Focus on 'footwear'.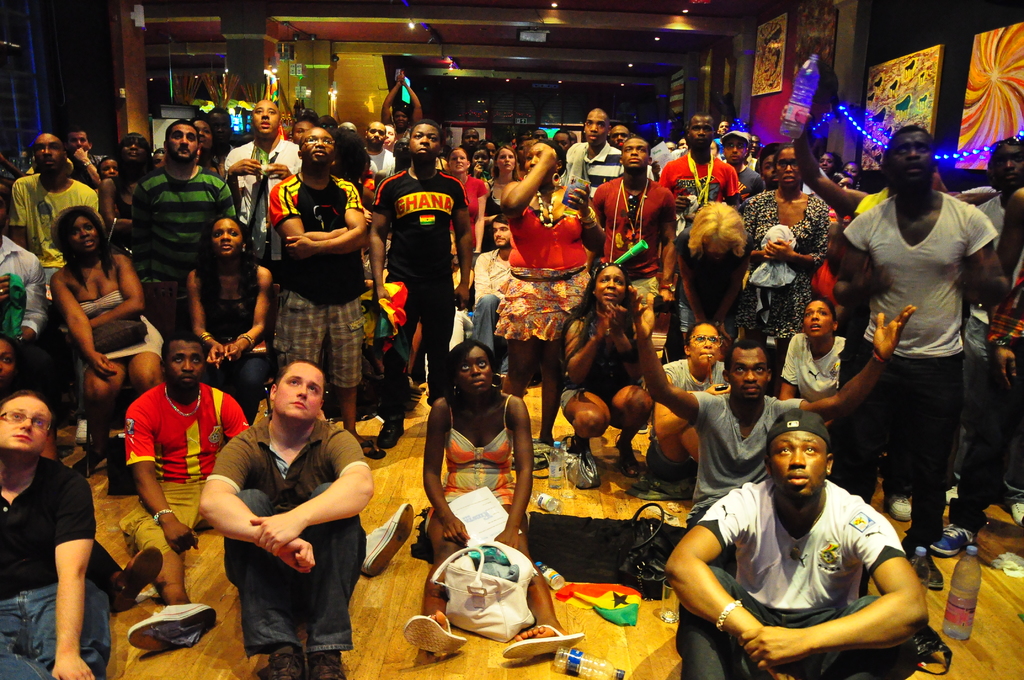
Focused at BBox(364, 441, 385, 461).
